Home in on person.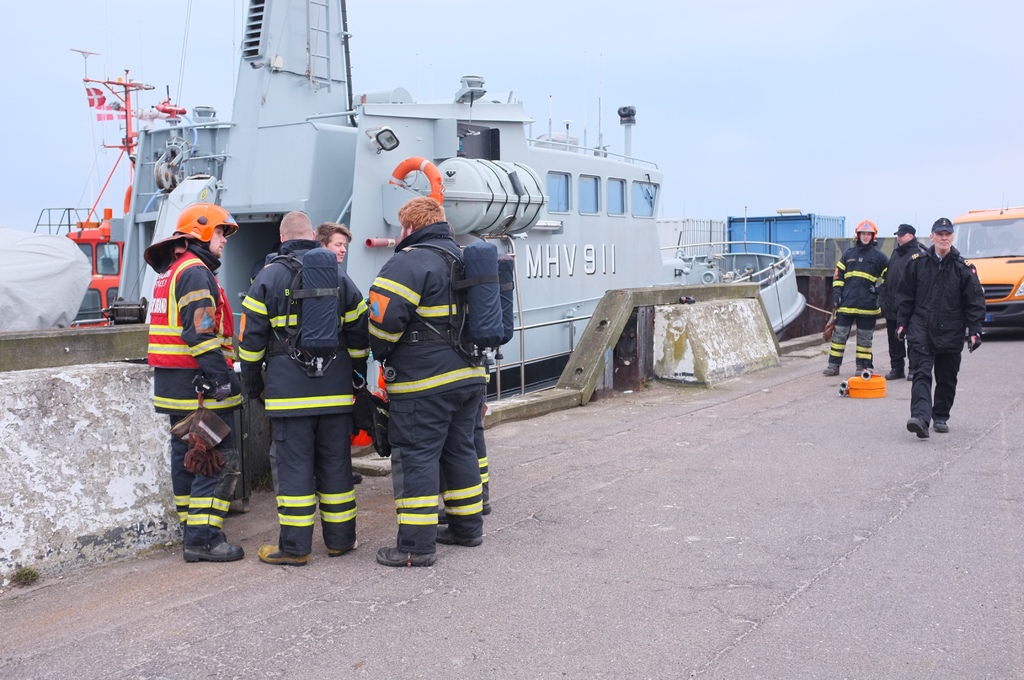
Homed in at Rect(878, 222, 924, 376).
